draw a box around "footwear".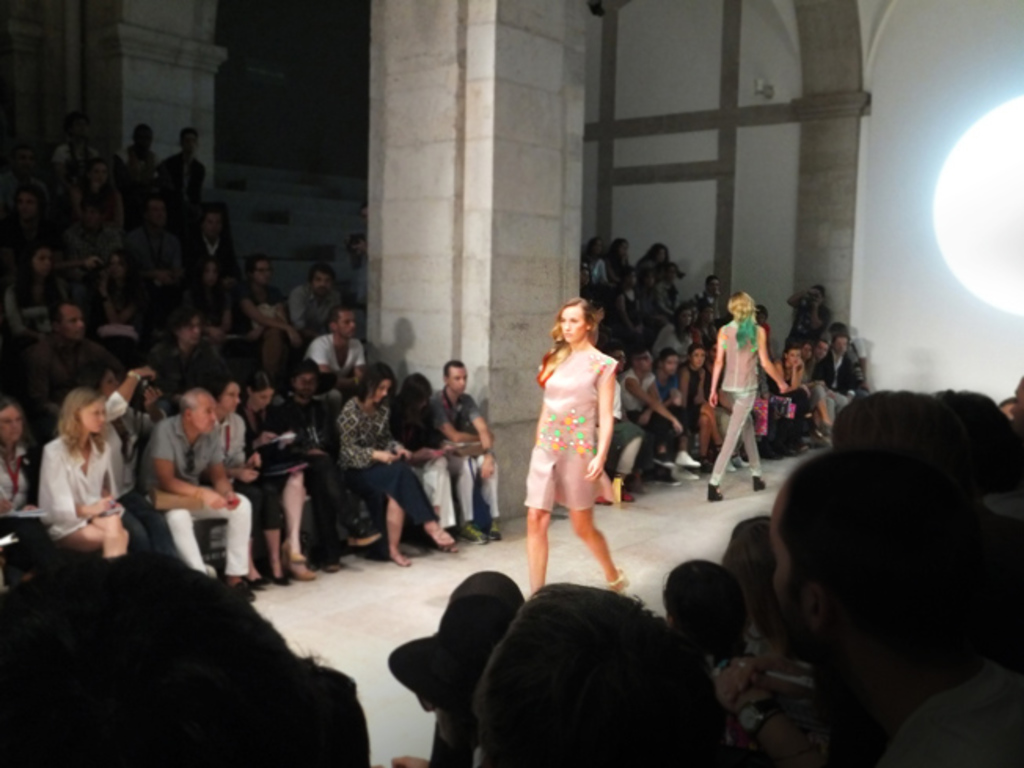
rect(616, 490, 635, 499).
